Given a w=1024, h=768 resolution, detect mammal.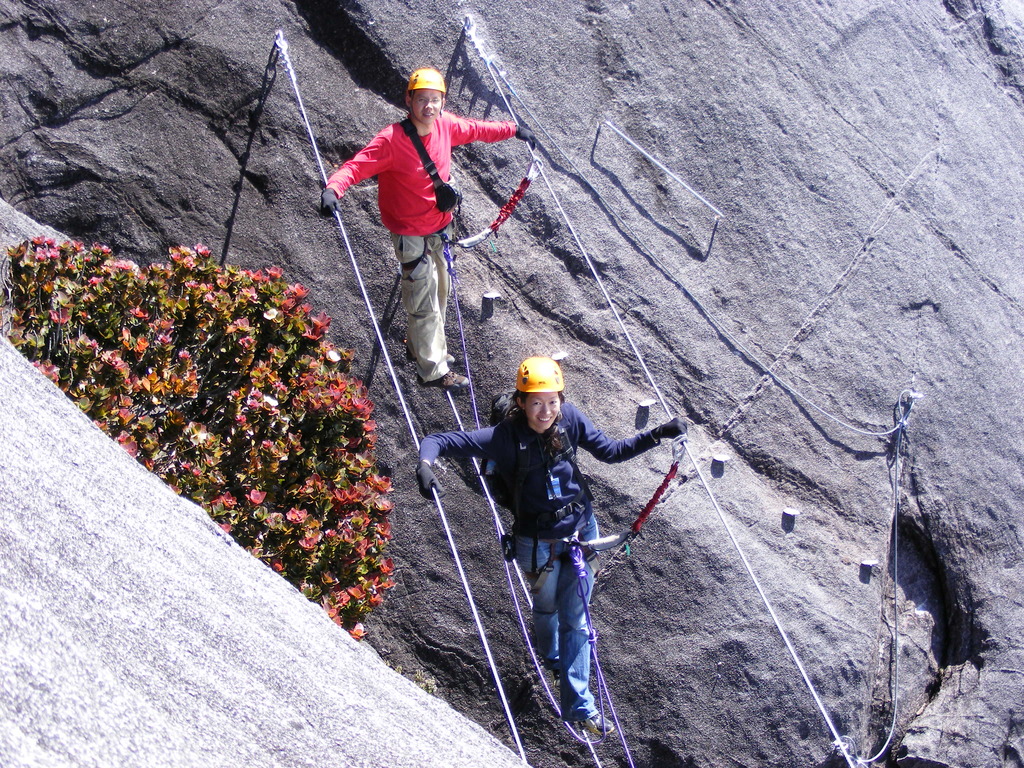
box(324, 95, 507, 411).
